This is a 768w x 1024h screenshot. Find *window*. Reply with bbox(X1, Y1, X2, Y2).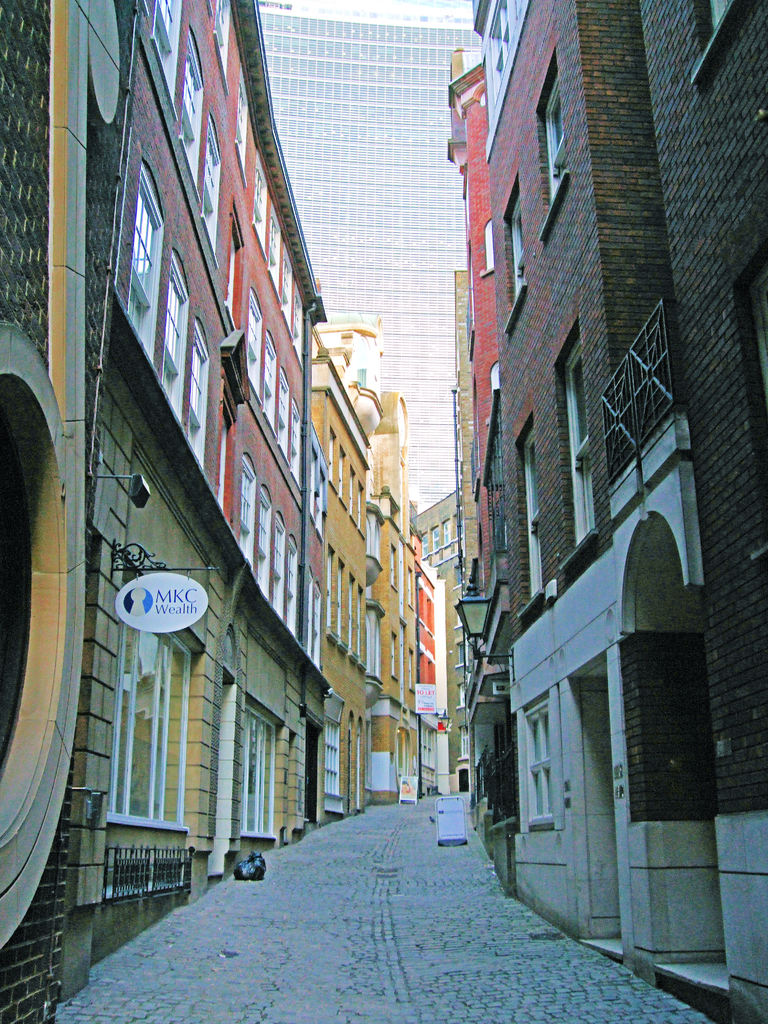
bbox(545, 67, 586, 203).
